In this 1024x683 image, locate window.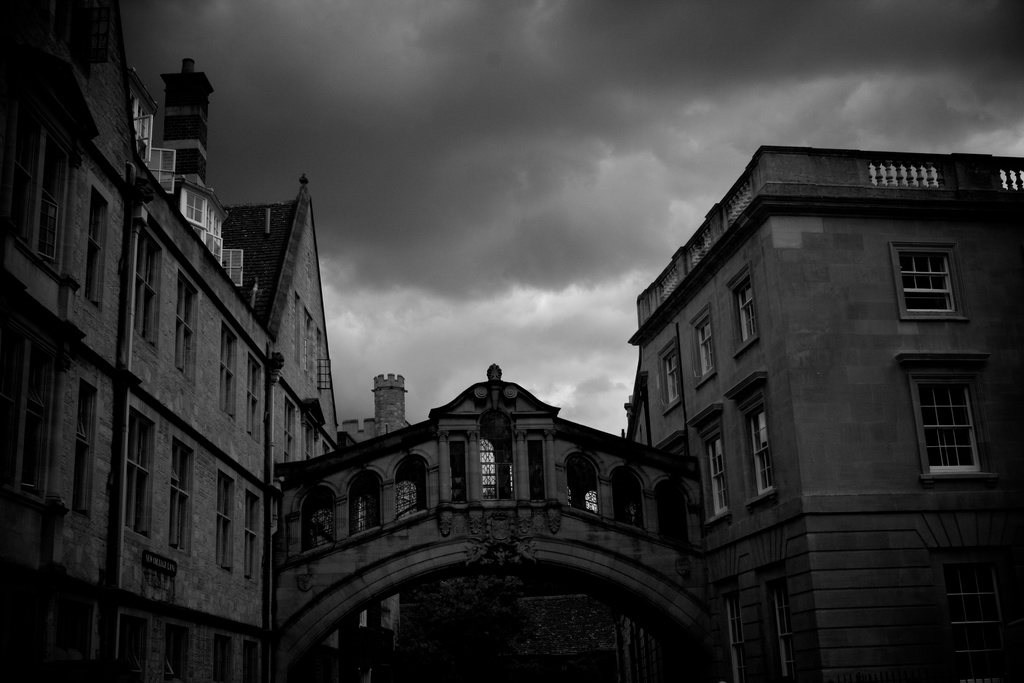
Bounding box: 166:436:193:552.
